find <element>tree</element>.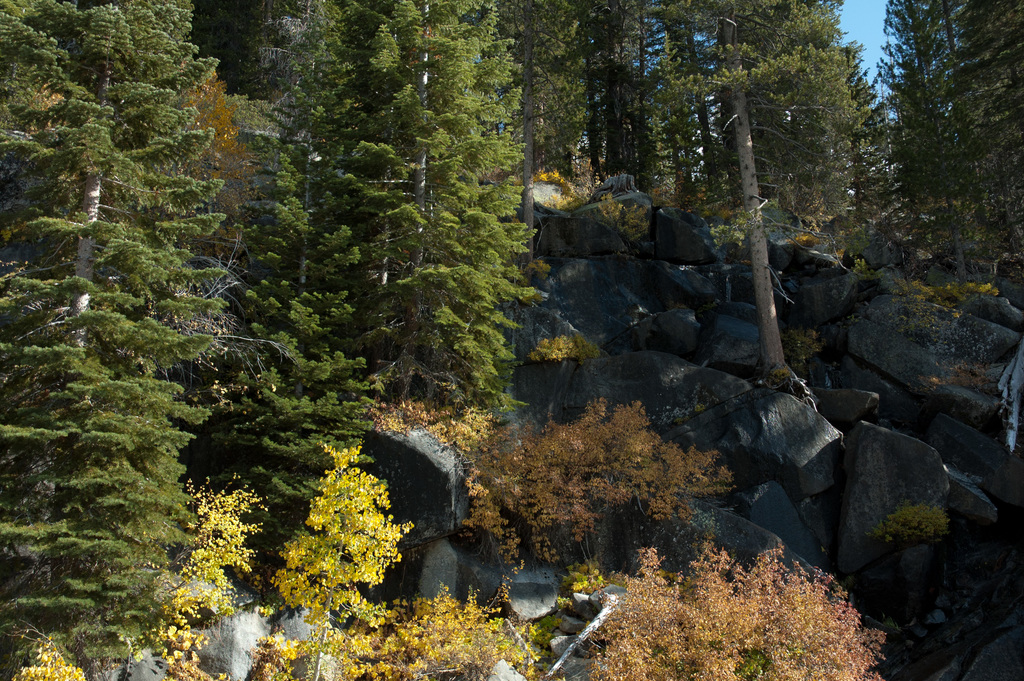
<region>204, 144, 403, 518</region>.
